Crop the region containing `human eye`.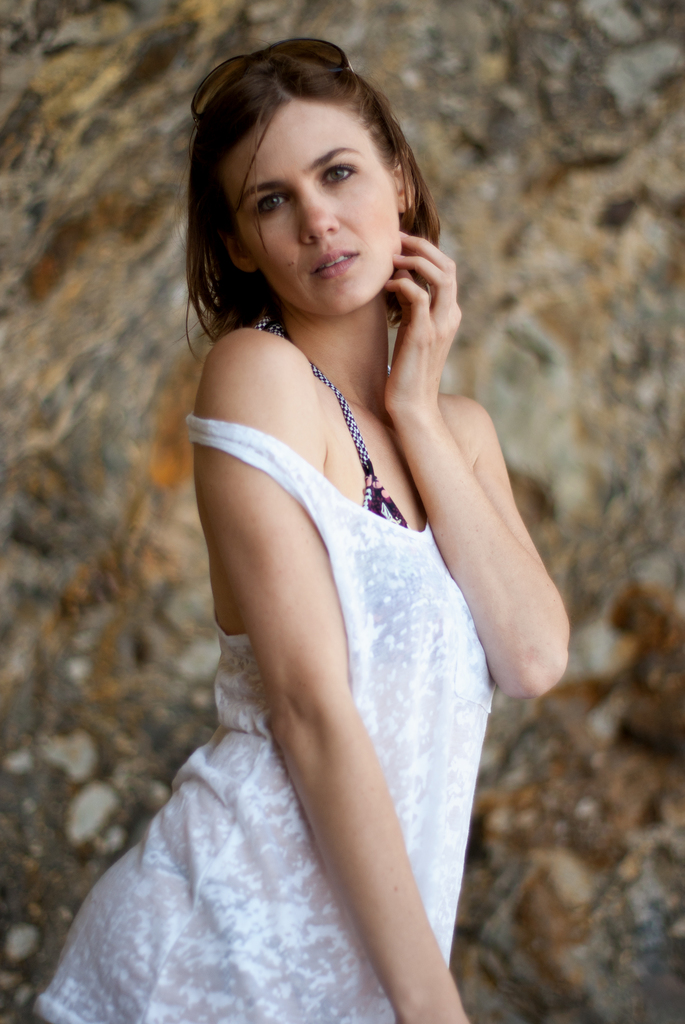
Crop region: (left=318, top=163, right=357, bottom=192).
